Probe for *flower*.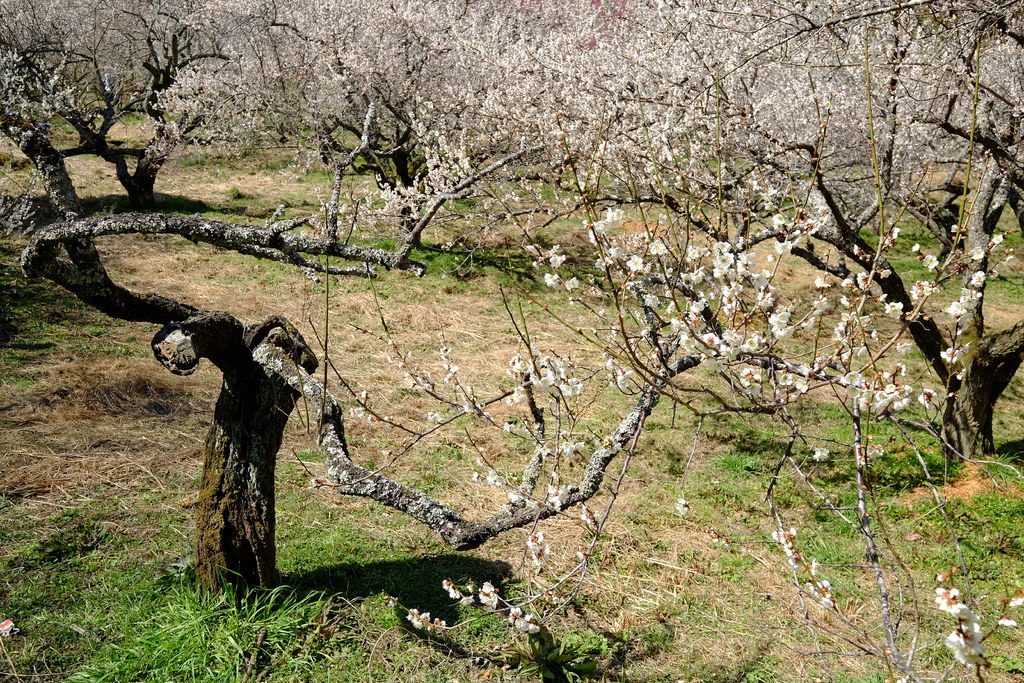
Probe result: detection(499, 422, 511, 431).
